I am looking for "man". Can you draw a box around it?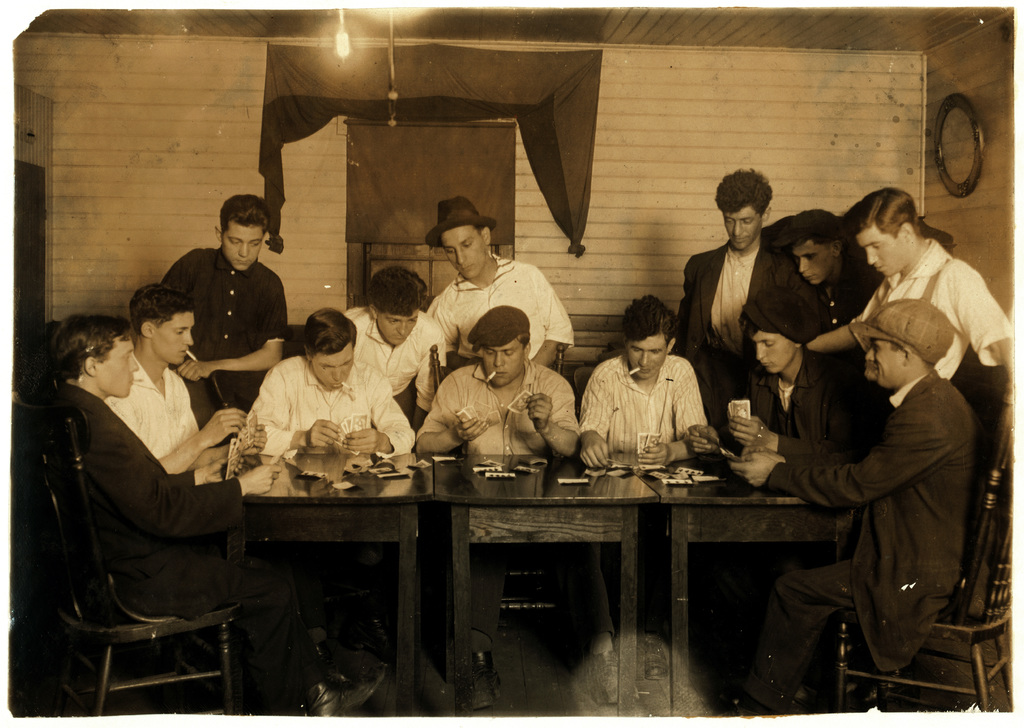
Sure, the bounding box is detection(344, 267, 449, 413).
